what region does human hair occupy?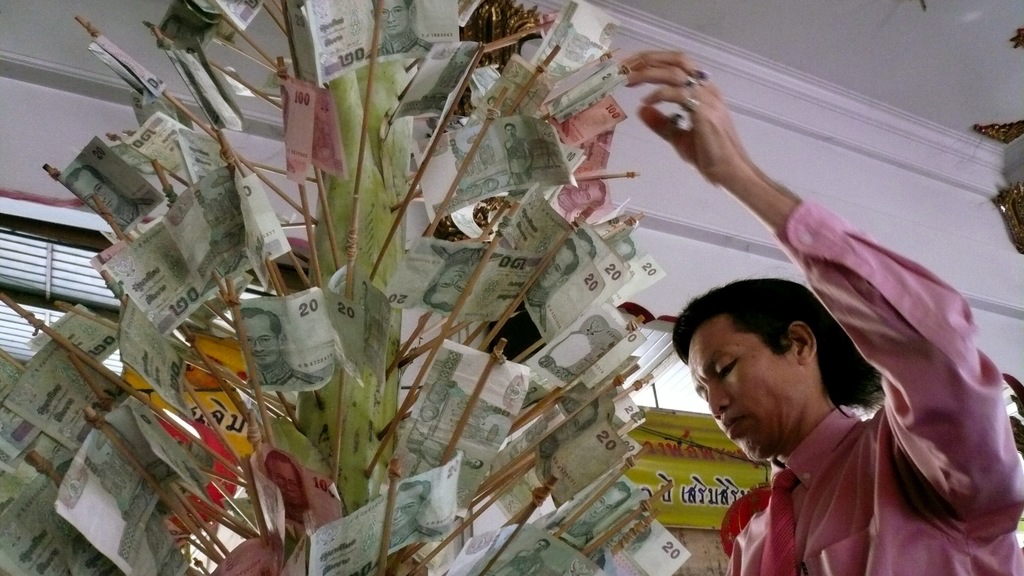
{"left": 615, "top": 509, "right": 652, "bottom": 548}.
